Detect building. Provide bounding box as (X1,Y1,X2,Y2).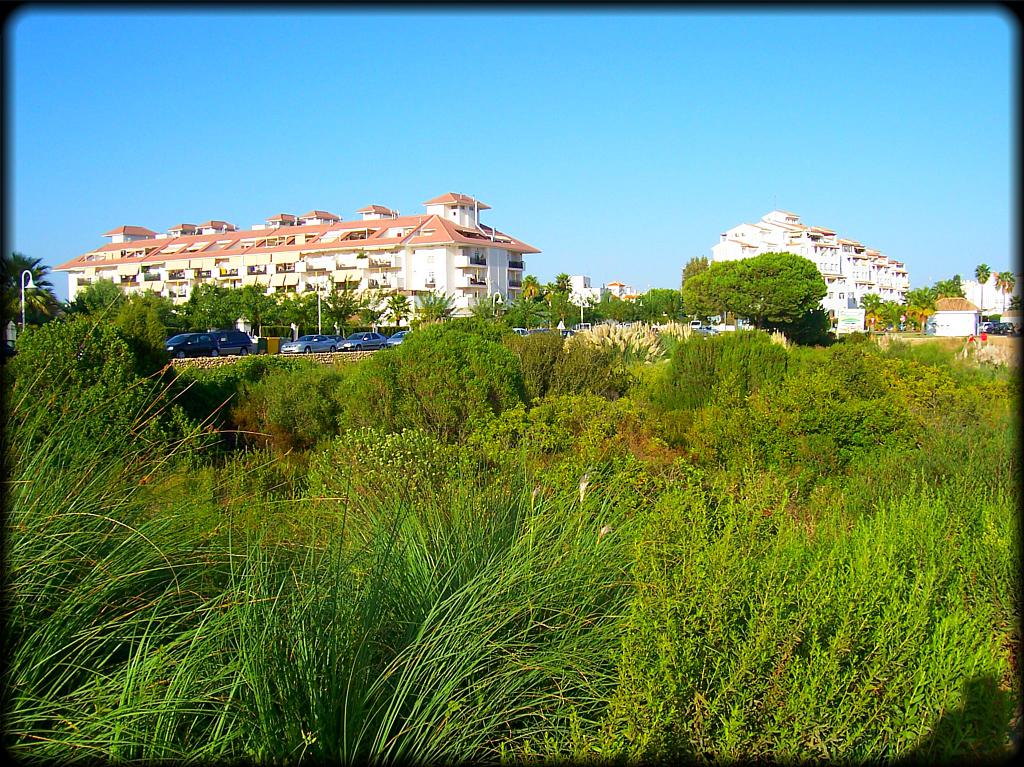
(565,272,598,302).
